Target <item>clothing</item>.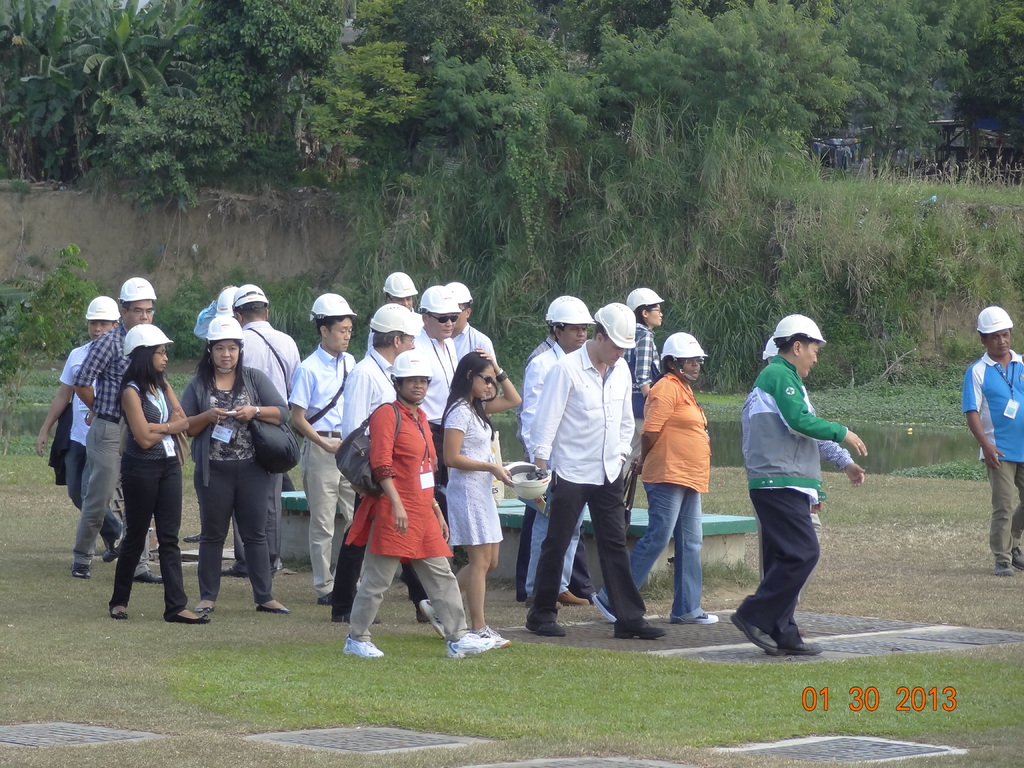
Target region: bbox=(293, 342, 363, 593).
